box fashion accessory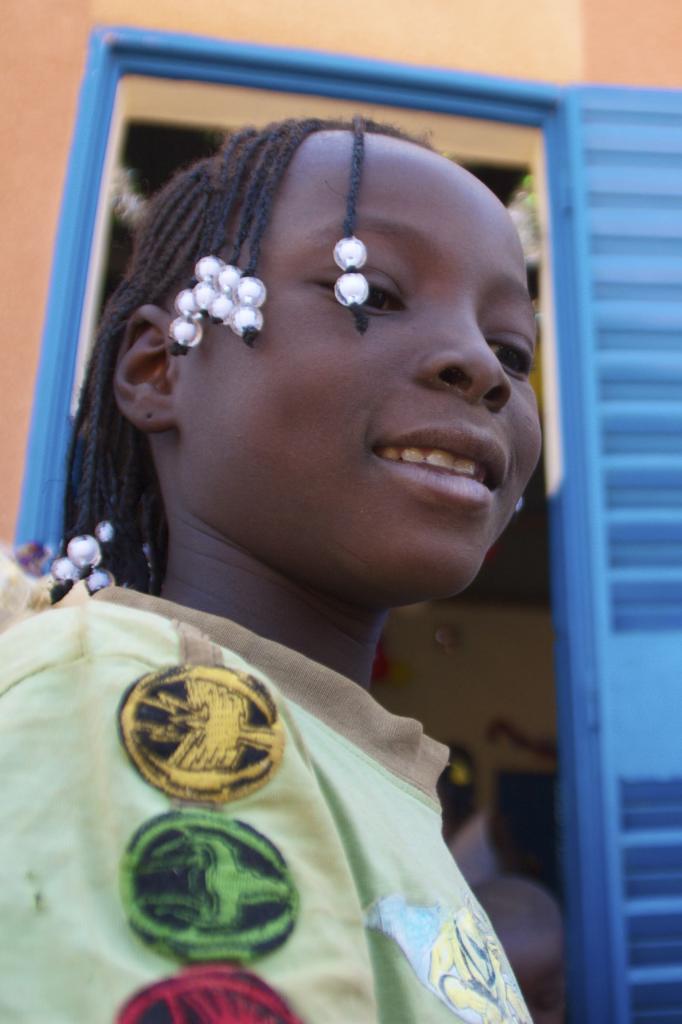
<bbox>49, 557, 84, 583</bbox>
